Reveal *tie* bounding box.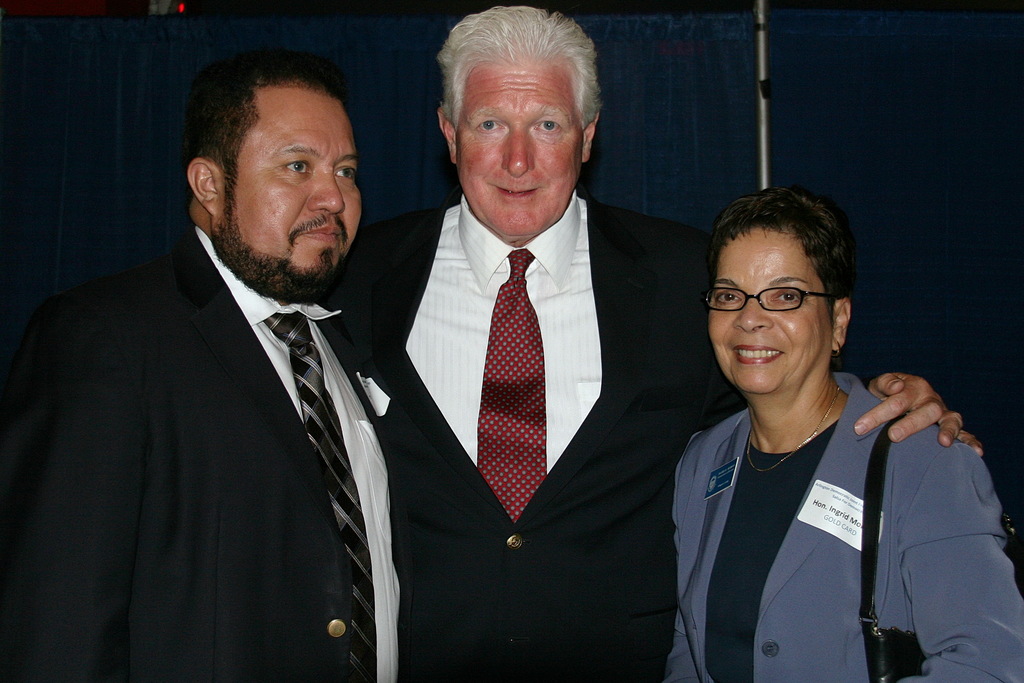
Revealed: box(261, 306, 378, 682).
